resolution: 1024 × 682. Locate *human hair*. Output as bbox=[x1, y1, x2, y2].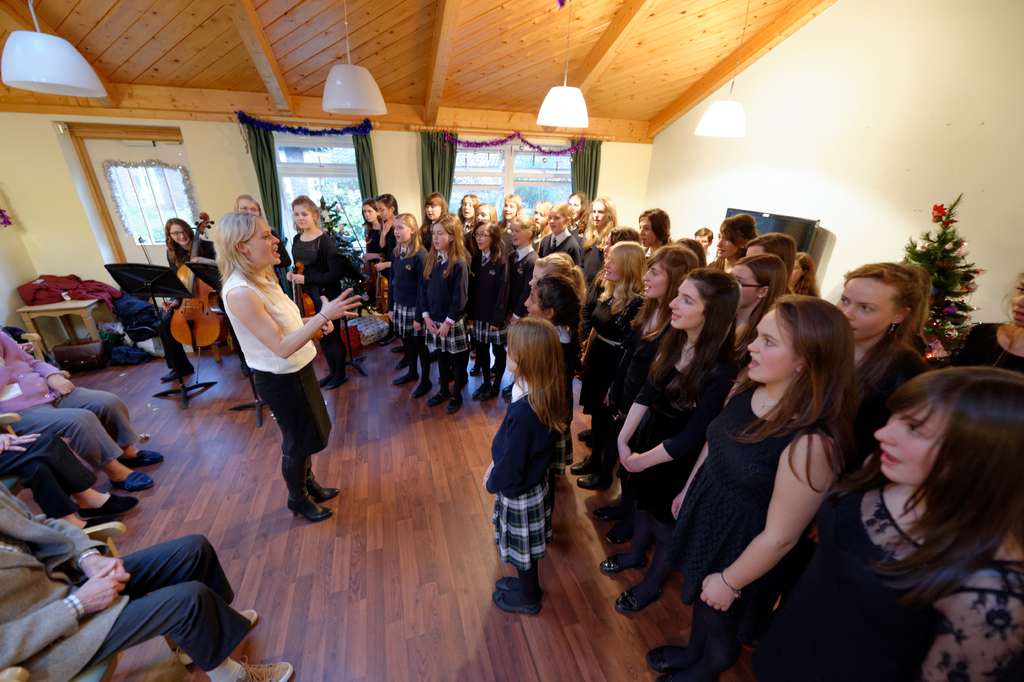
bbox=[724, 296, 861, 494].
